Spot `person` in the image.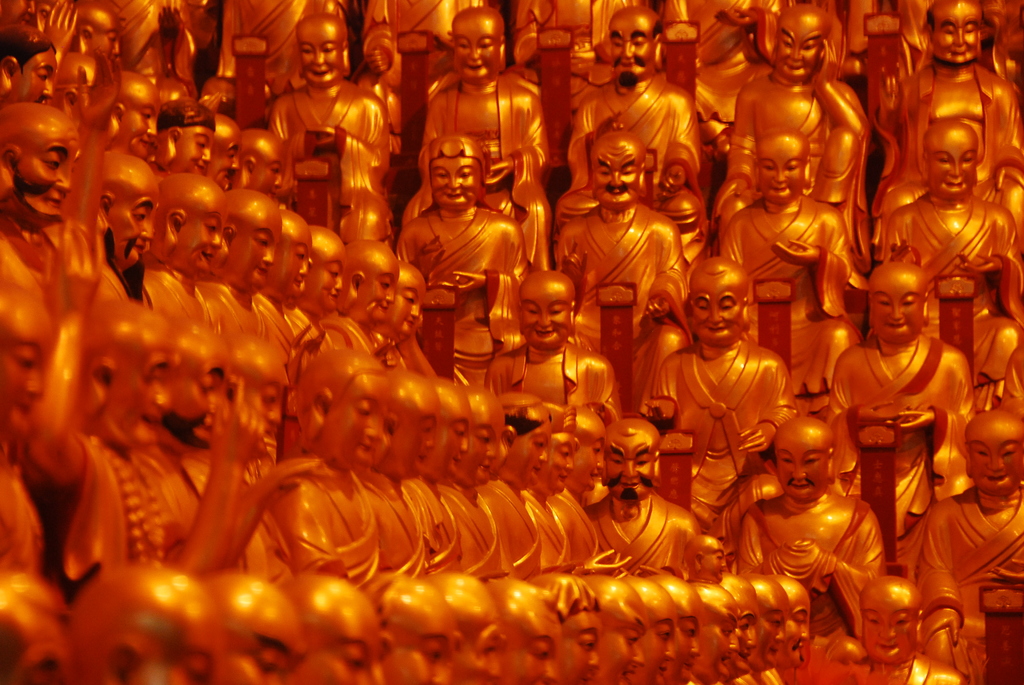
`person` found at 639,573,680,684.
